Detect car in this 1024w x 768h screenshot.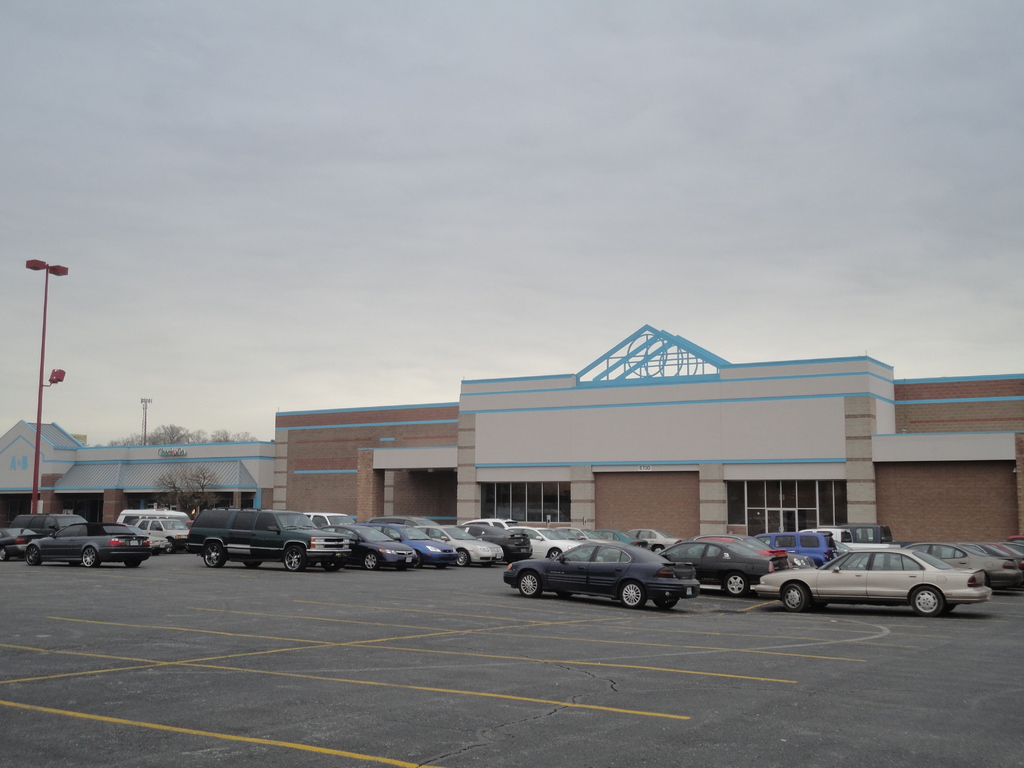
Detection: box(186, 508, 348, 572).
